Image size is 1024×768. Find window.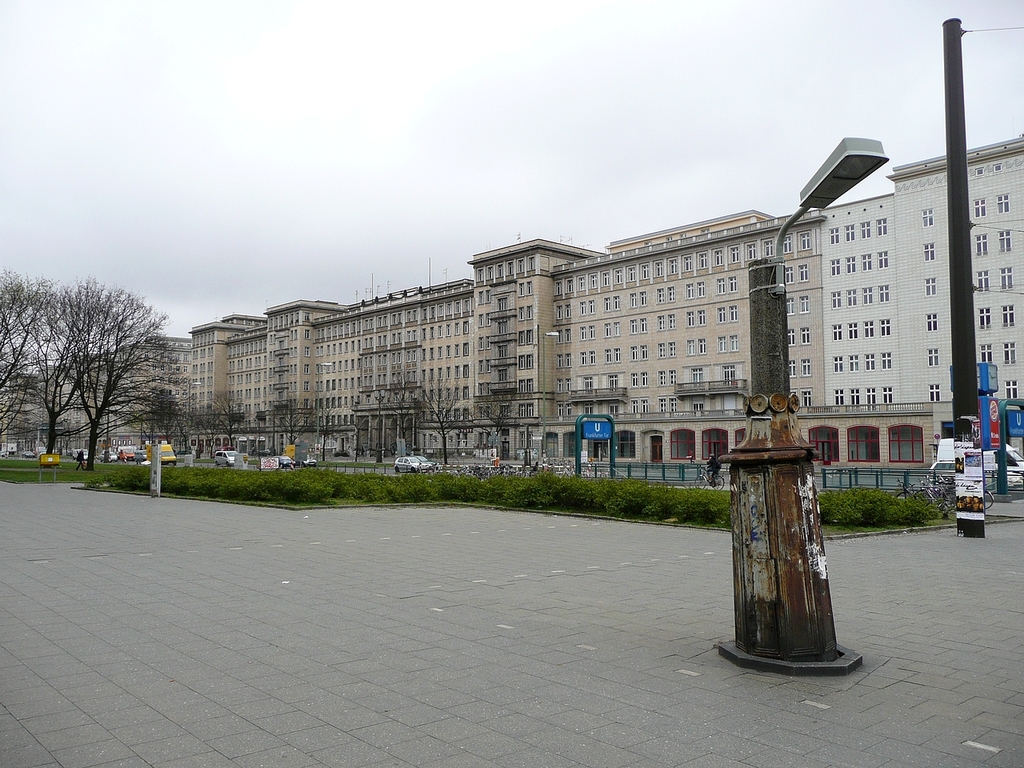
(left=924, top=348, right=938, bottom=366).
